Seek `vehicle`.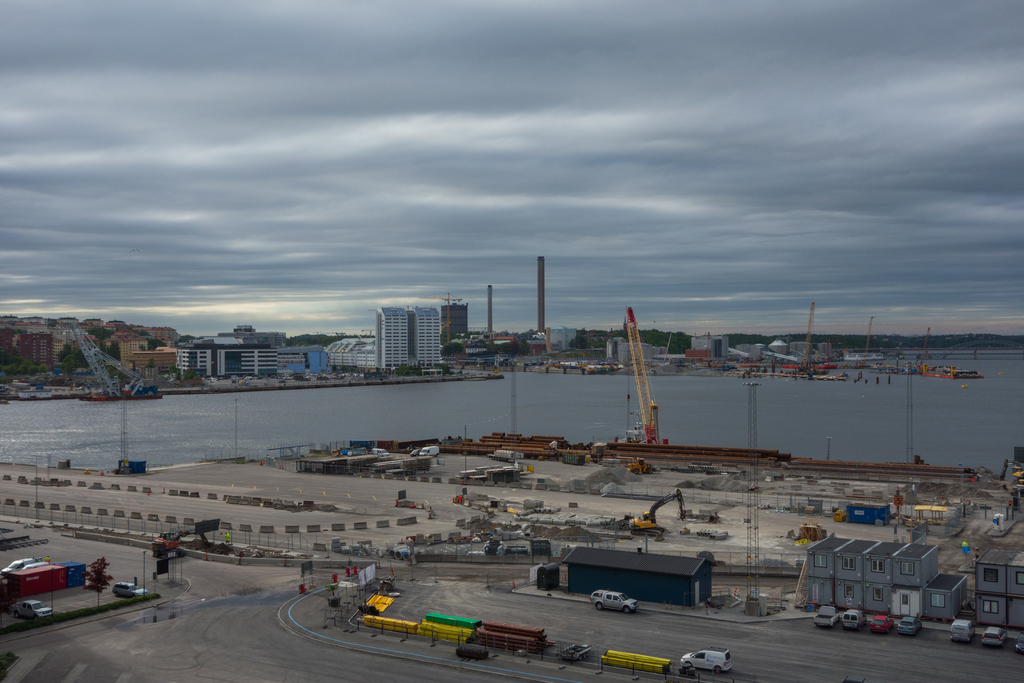
bbox(949, 617, 977, 642).
